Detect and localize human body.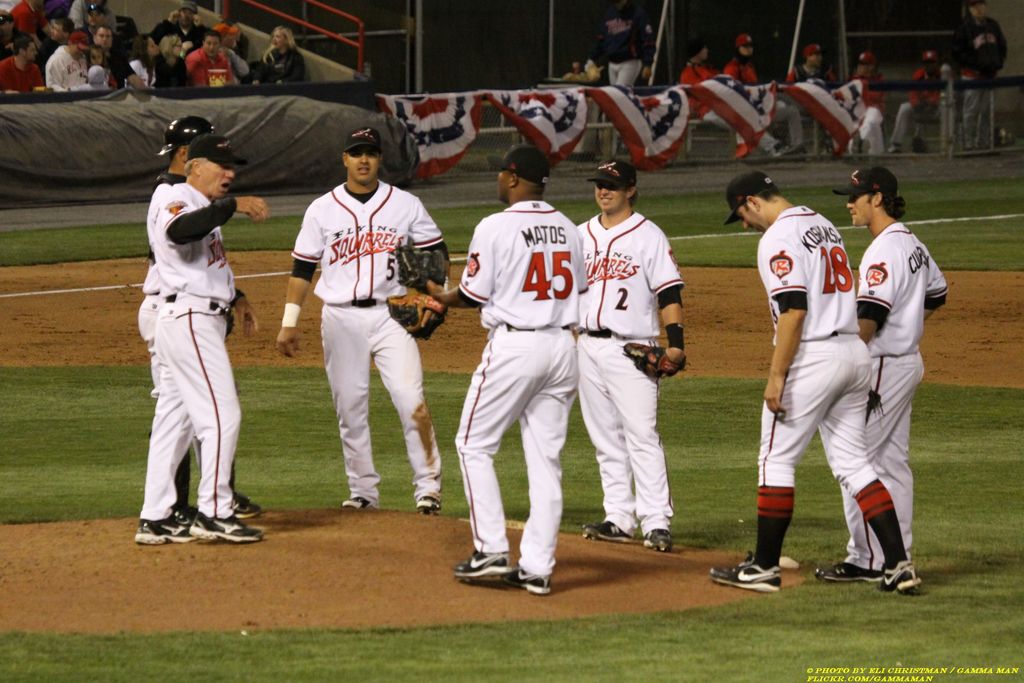
Localized at [left=845, top=50, right=892, bottom=92].
